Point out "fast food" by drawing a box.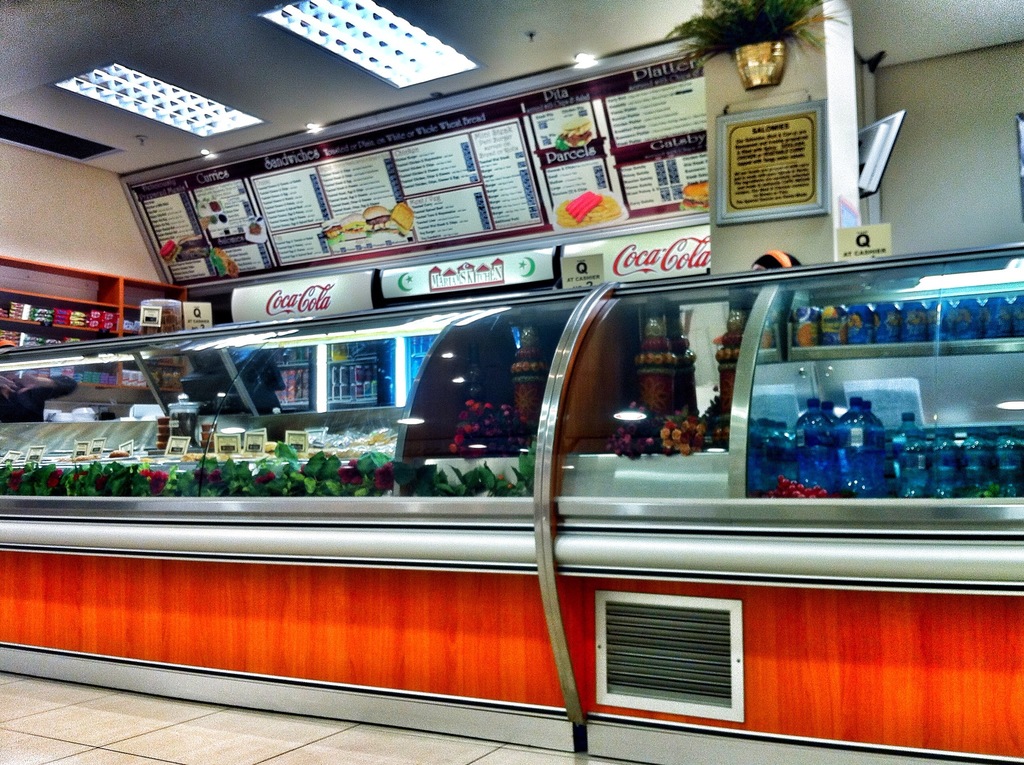
<region>160, 244, 176, 261</region>.
